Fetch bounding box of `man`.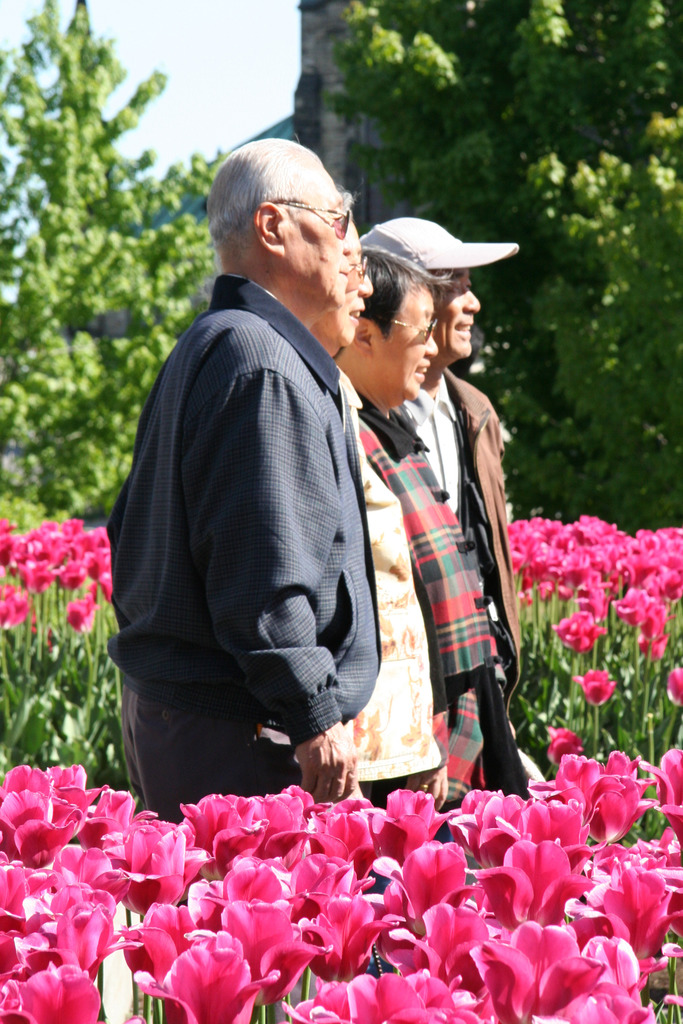
Bbox: (x1=363, y1=216, x2=530, y2=791).
